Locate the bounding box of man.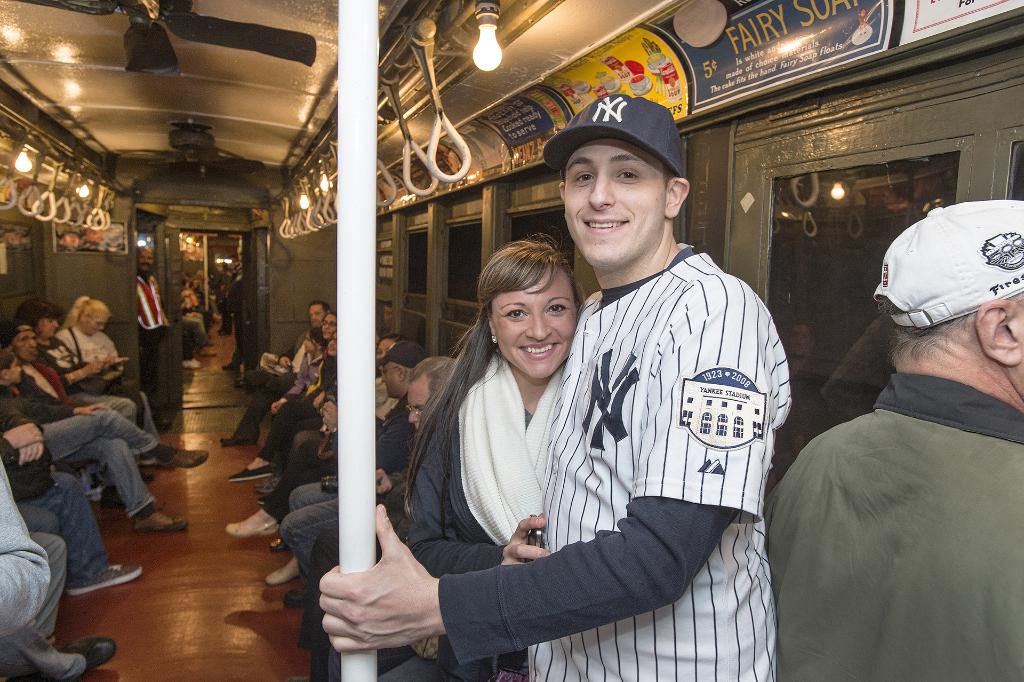
Bounding box: [317,93,791,681].
